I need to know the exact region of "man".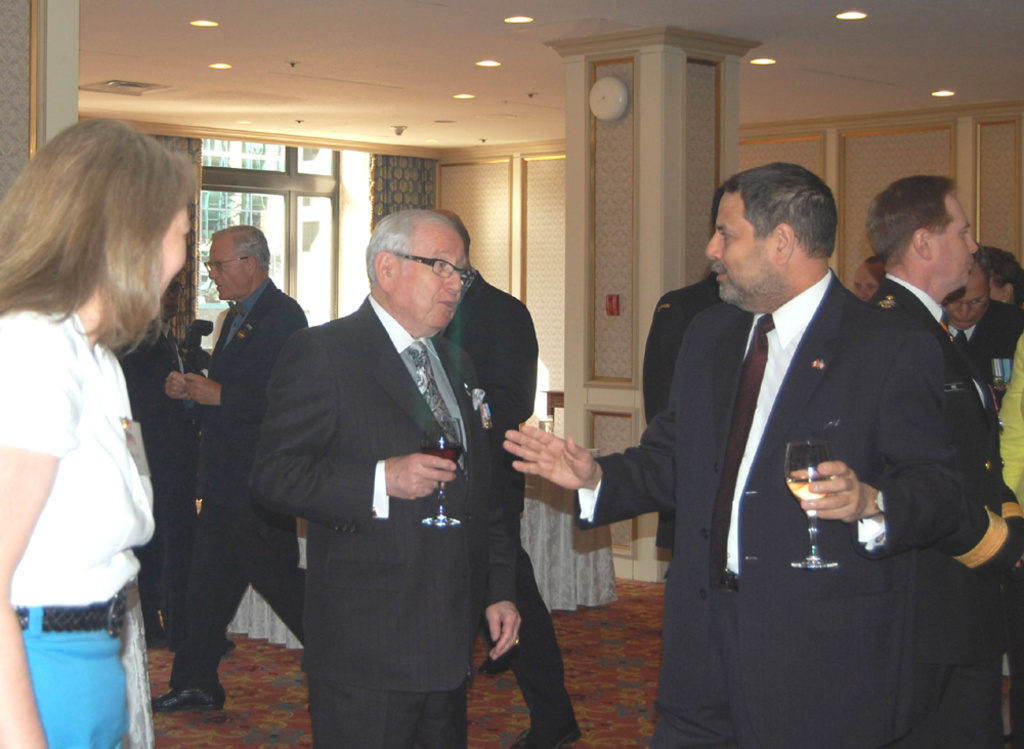
Region: (641, 184, 733, 559).
